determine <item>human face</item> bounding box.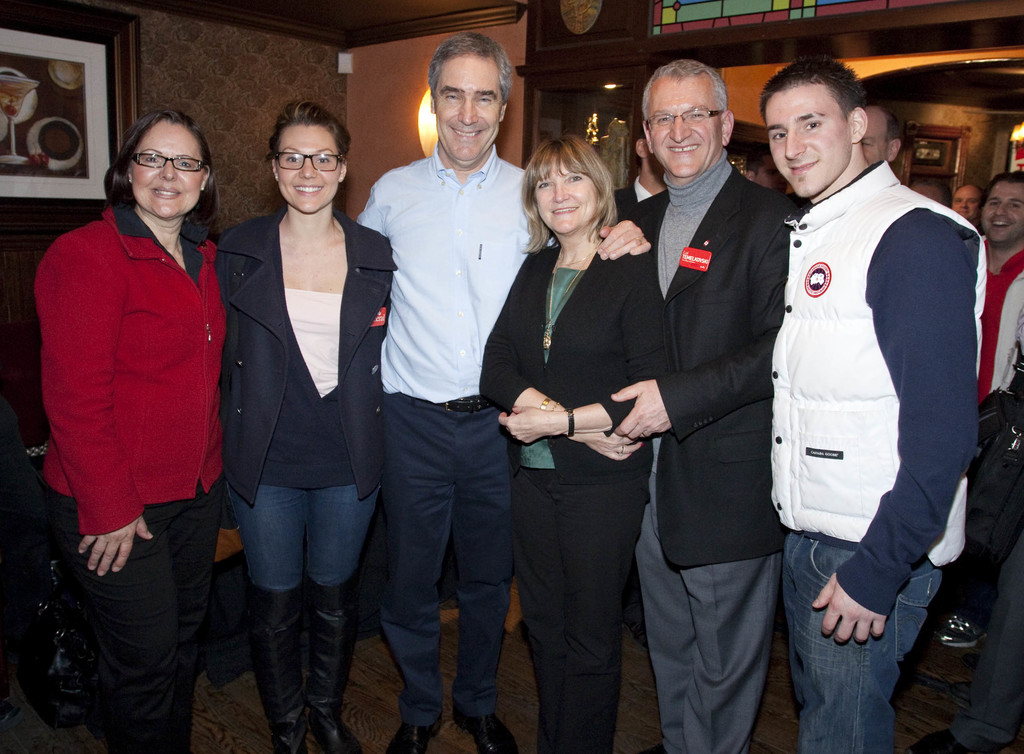
Determined: left=980, top=177, right=1023, bottom=242.
